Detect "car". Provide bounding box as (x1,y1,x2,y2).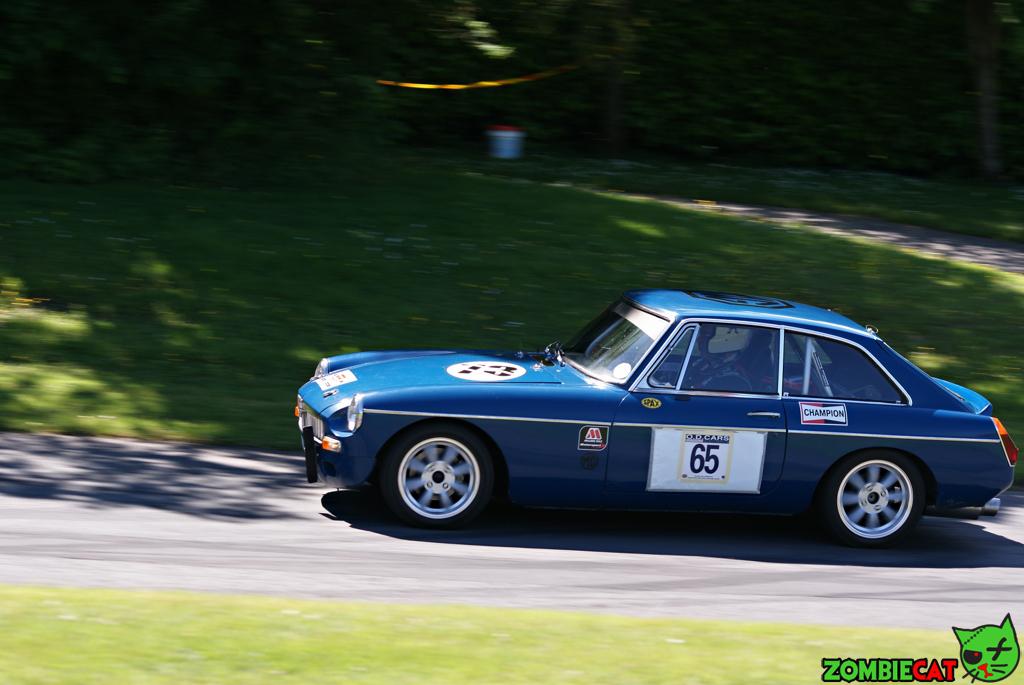
(281,288,1005,548).
